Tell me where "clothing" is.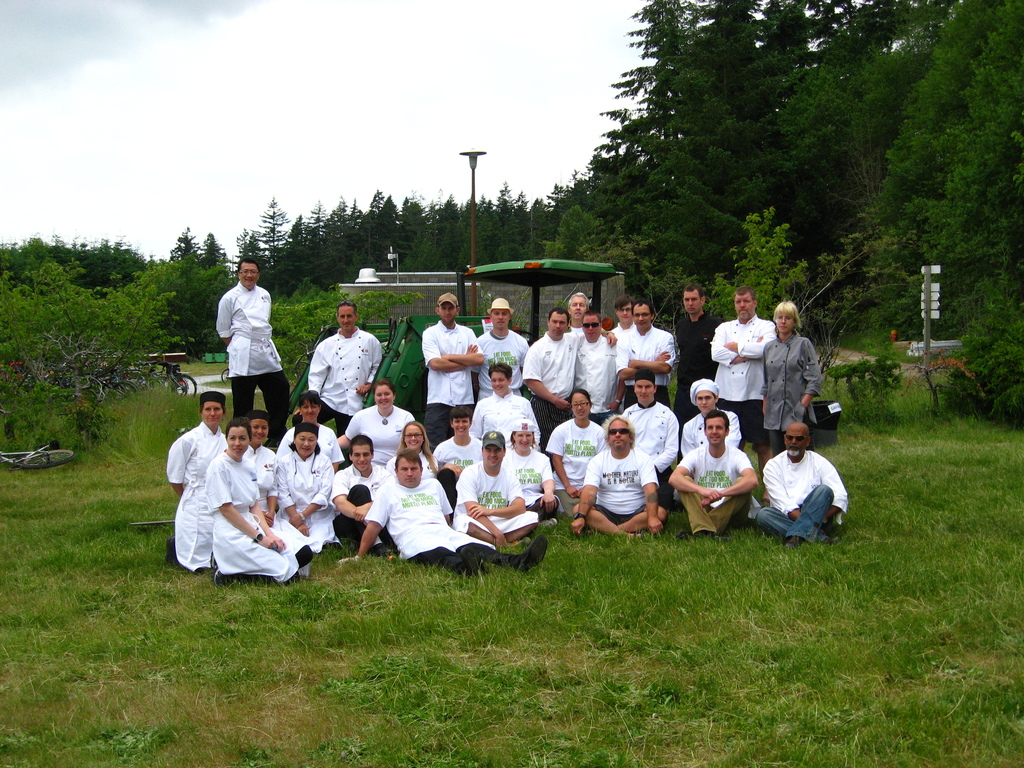
"clothing" is at (270, 416, 343, 457).
